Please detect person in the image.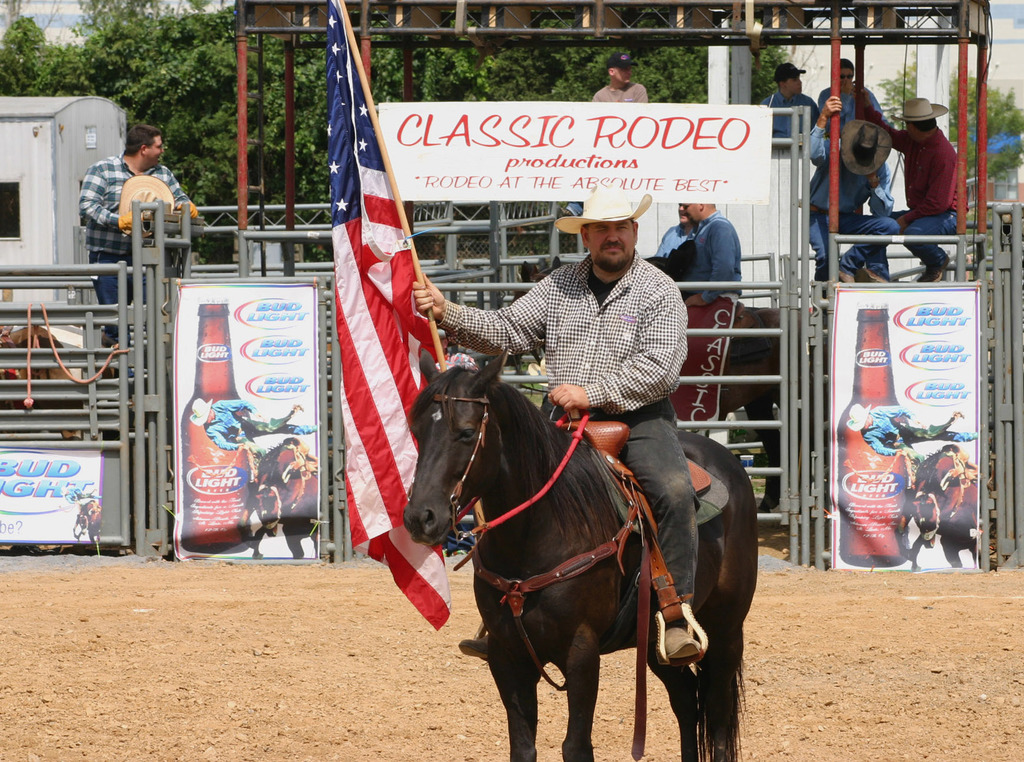
(758,58,820,138).
